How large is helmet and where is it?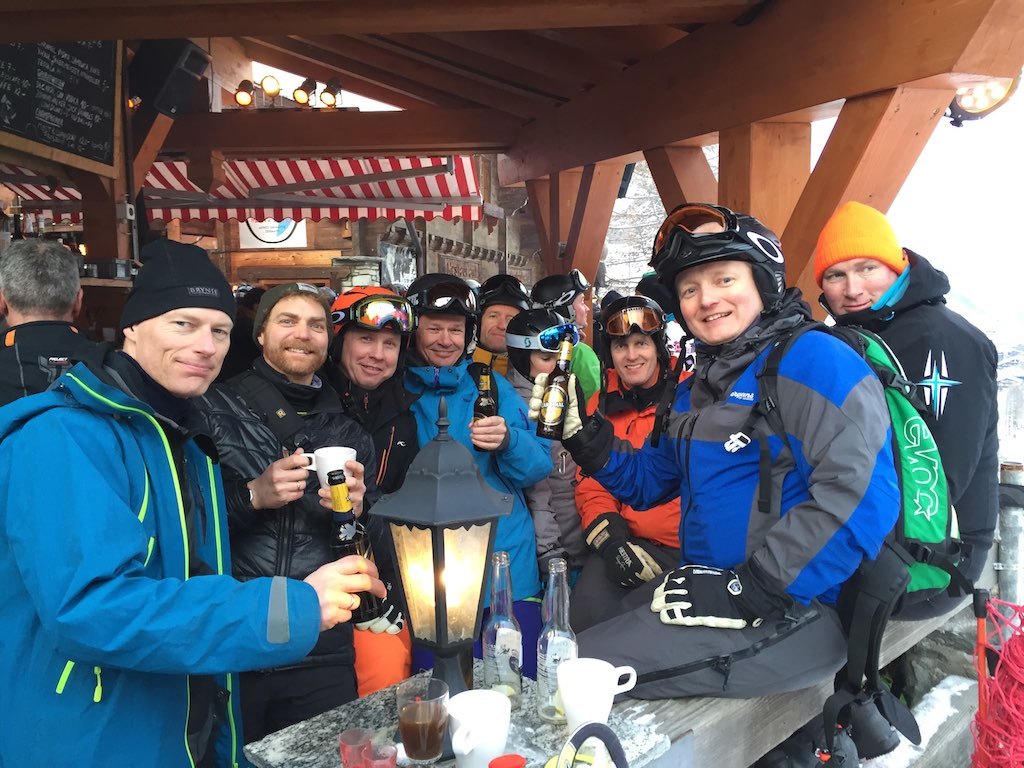
Bounding box: (649,200,789,337).
